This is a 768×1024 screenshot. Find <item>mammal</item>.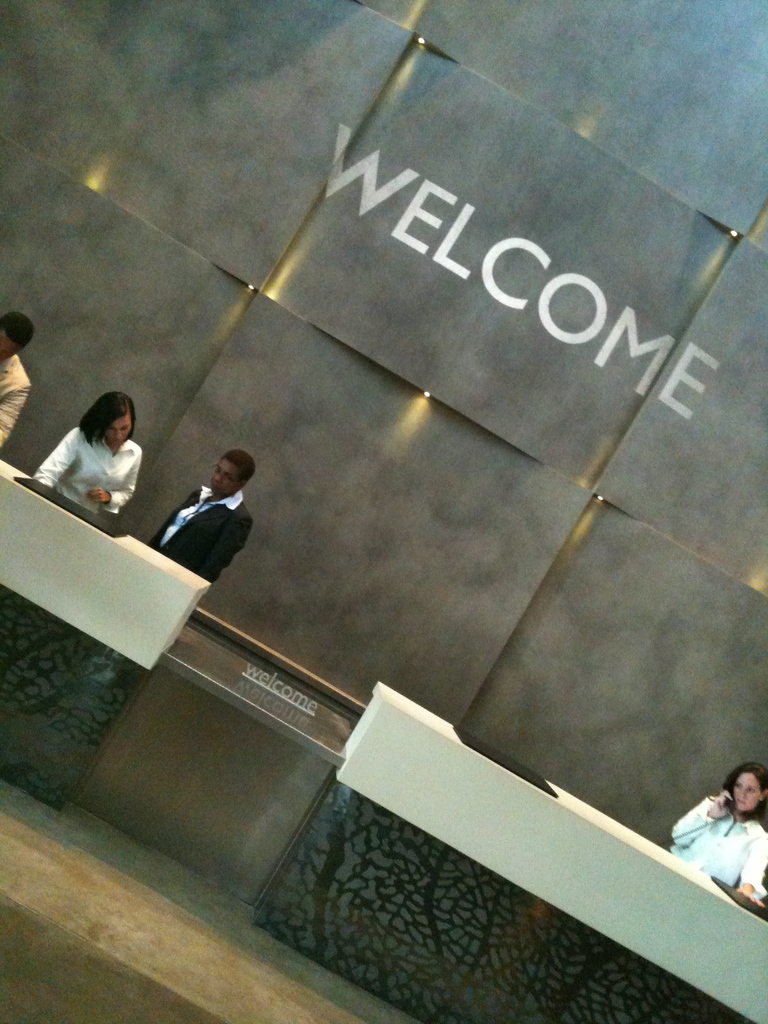
Bounding box: x1=29, y1=390, x2=139, y2=528.
